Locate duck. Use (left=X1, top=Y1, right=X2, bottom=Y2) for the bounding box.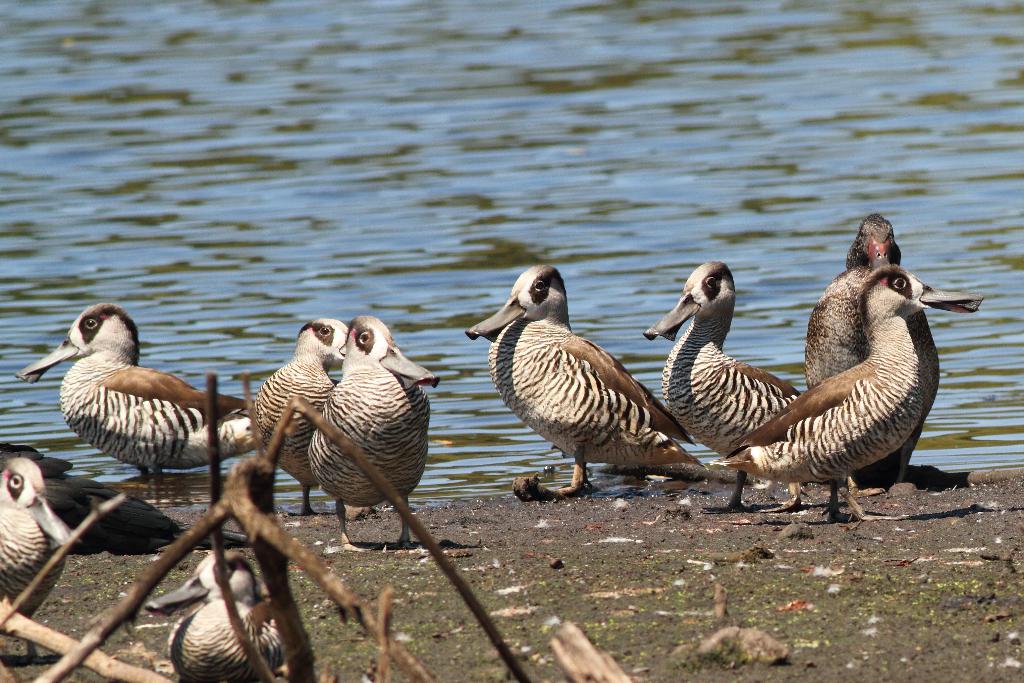
(left=150, top=541, right=291, bottom=682).
